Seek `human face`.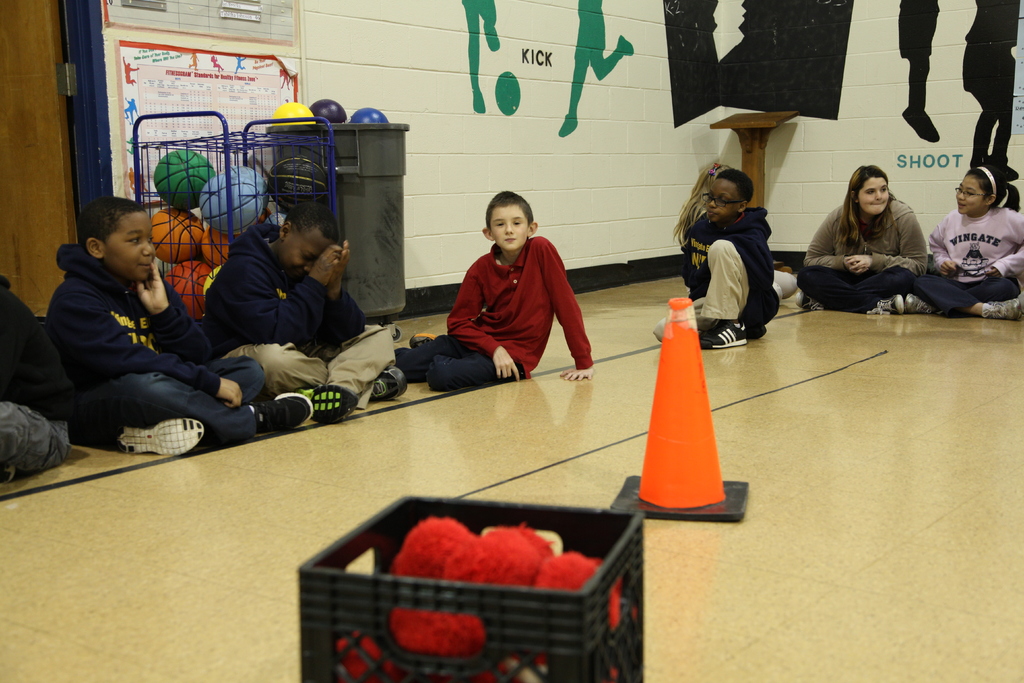
bbox=[492, 206, 527, 248].
